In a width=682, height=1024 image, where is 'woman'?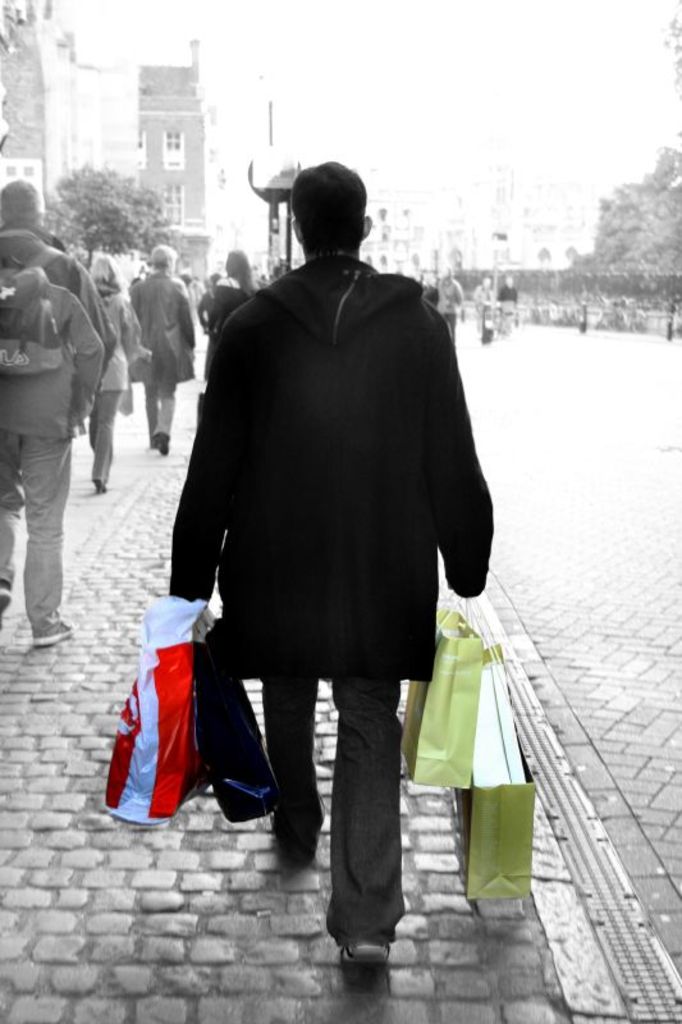
region(193, 244, 261, 319).
